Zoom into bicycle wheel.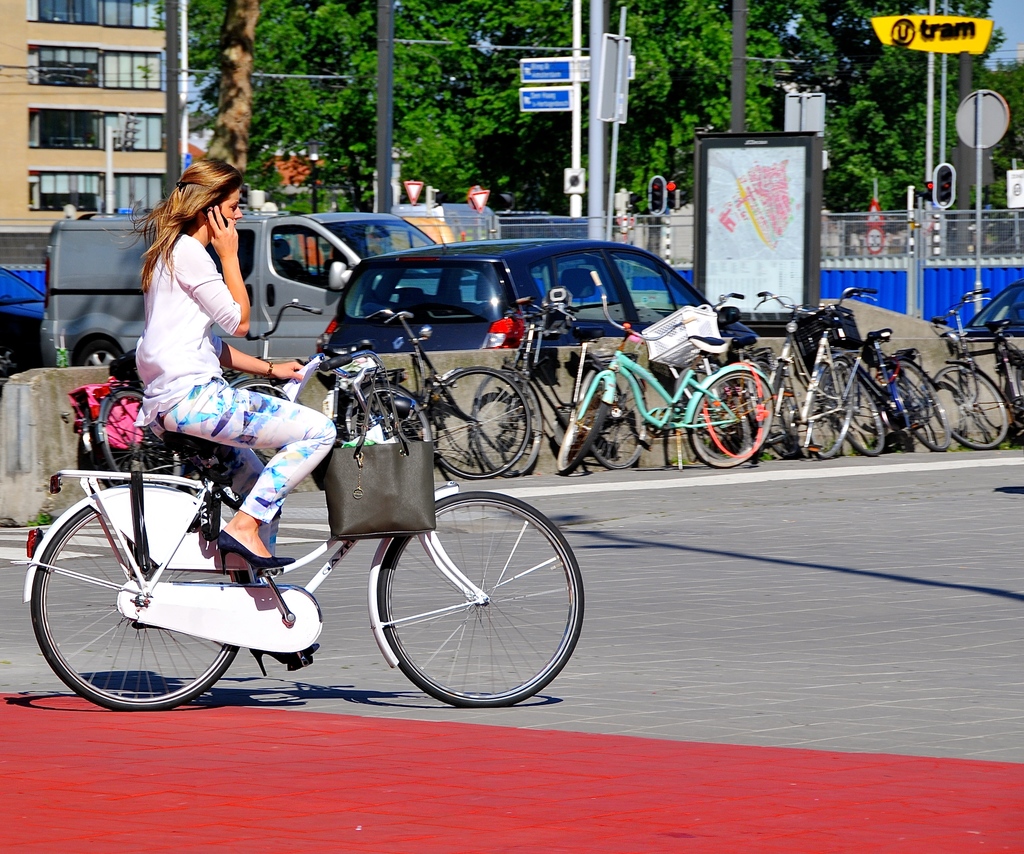
Zoom target: pyautogui.locateOnScreen(363, 487, 587, 711).
